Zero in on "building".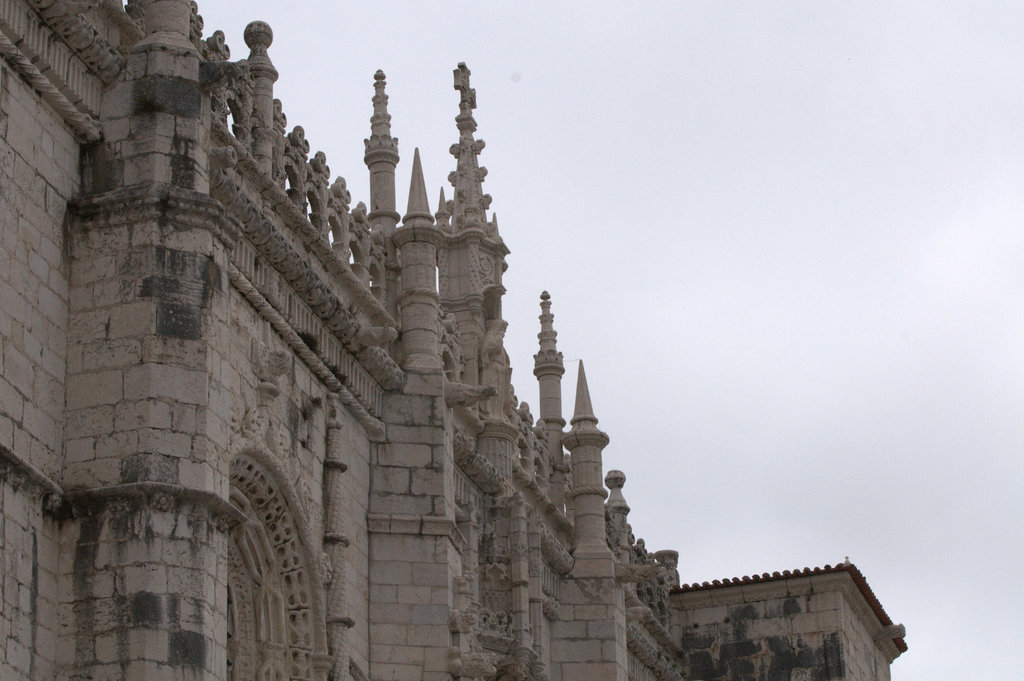
Zeroed in: <box>1,0,907,680</box>.
